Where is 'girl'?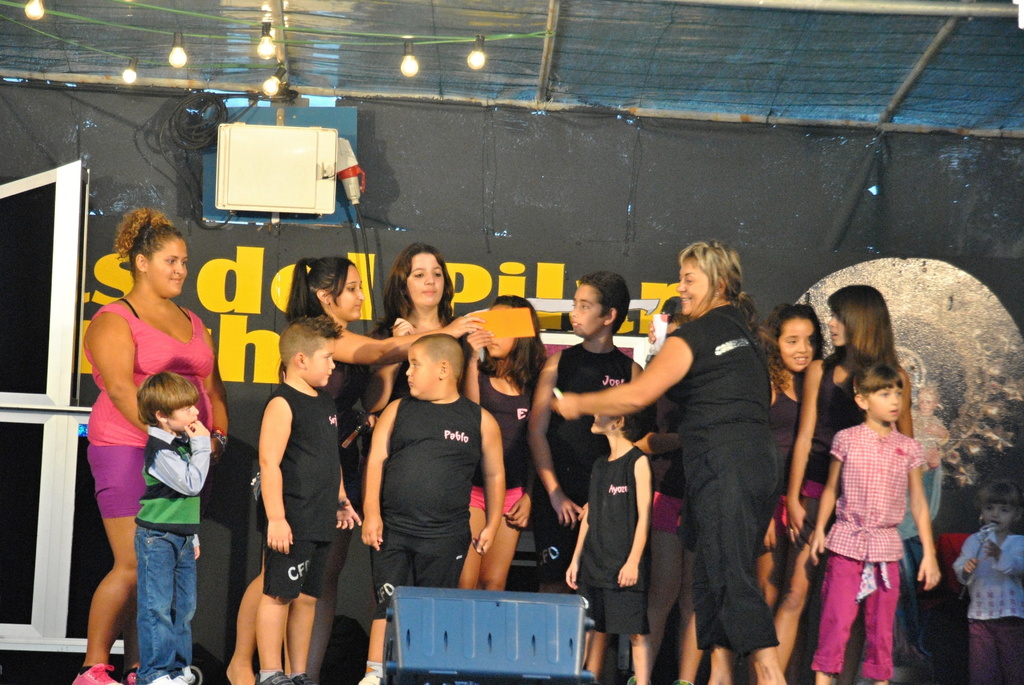
left=356, top=242, right=484, bottom=412.
